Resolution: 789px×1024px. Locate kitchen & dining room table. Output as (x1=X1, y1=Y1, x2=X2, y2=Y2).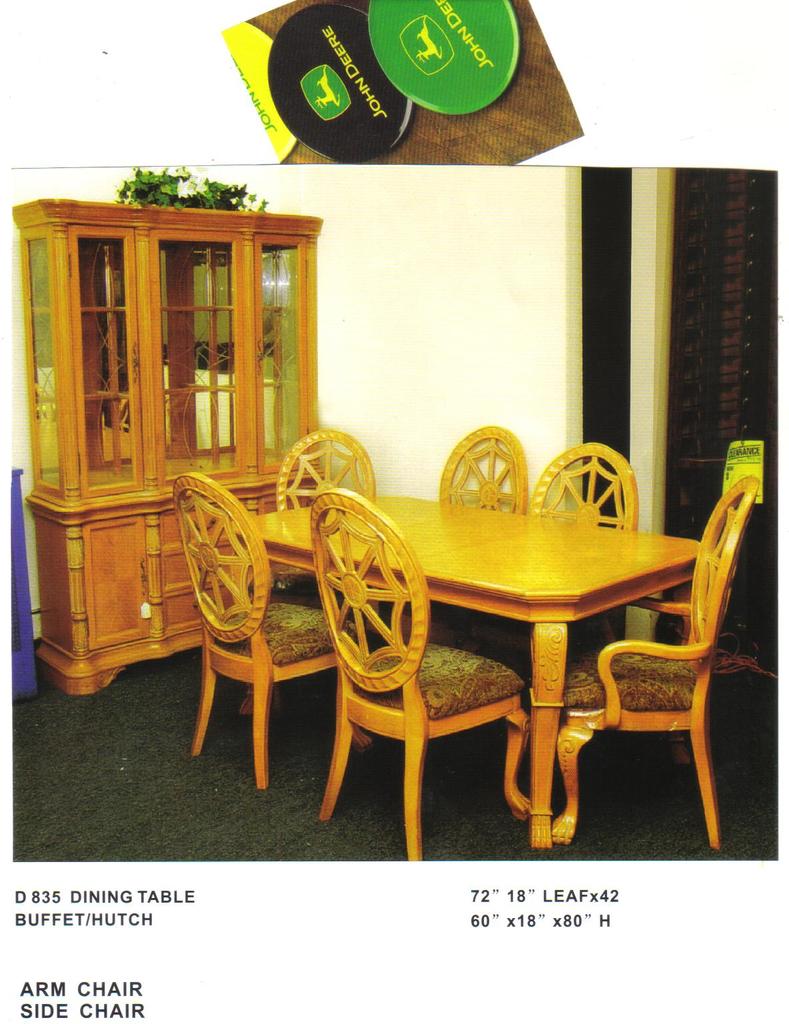
(x1=168, y1=345, x2=778, y2=843).
